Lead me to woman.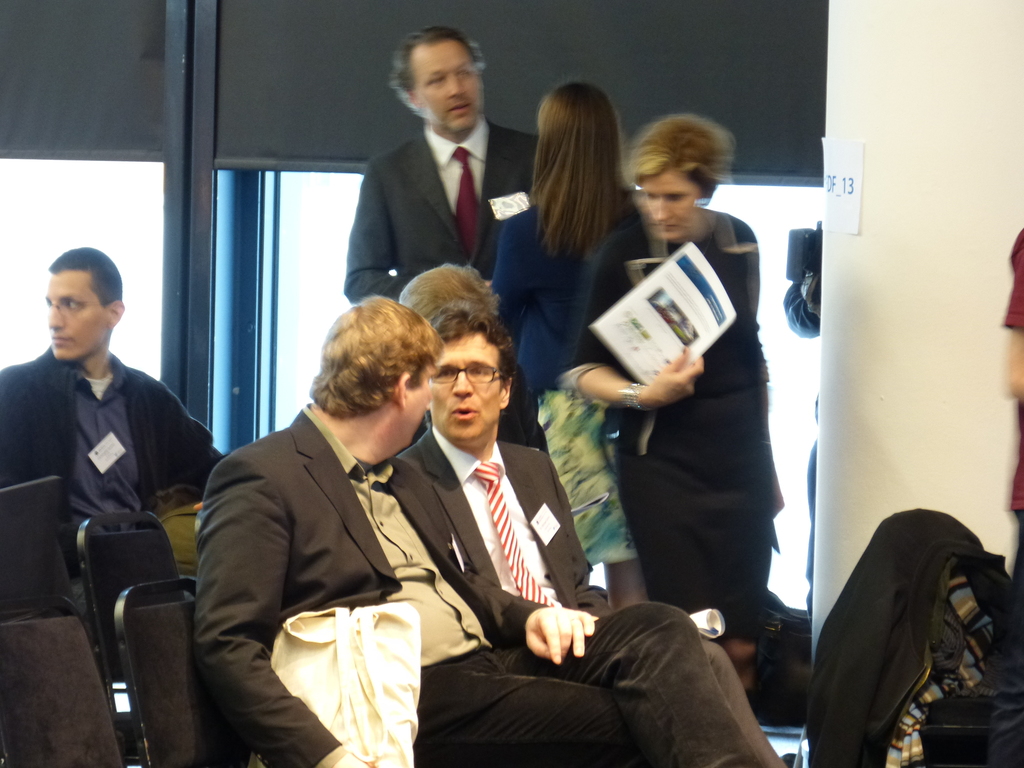
Lead to Rect(492, 83, 655, 606).
